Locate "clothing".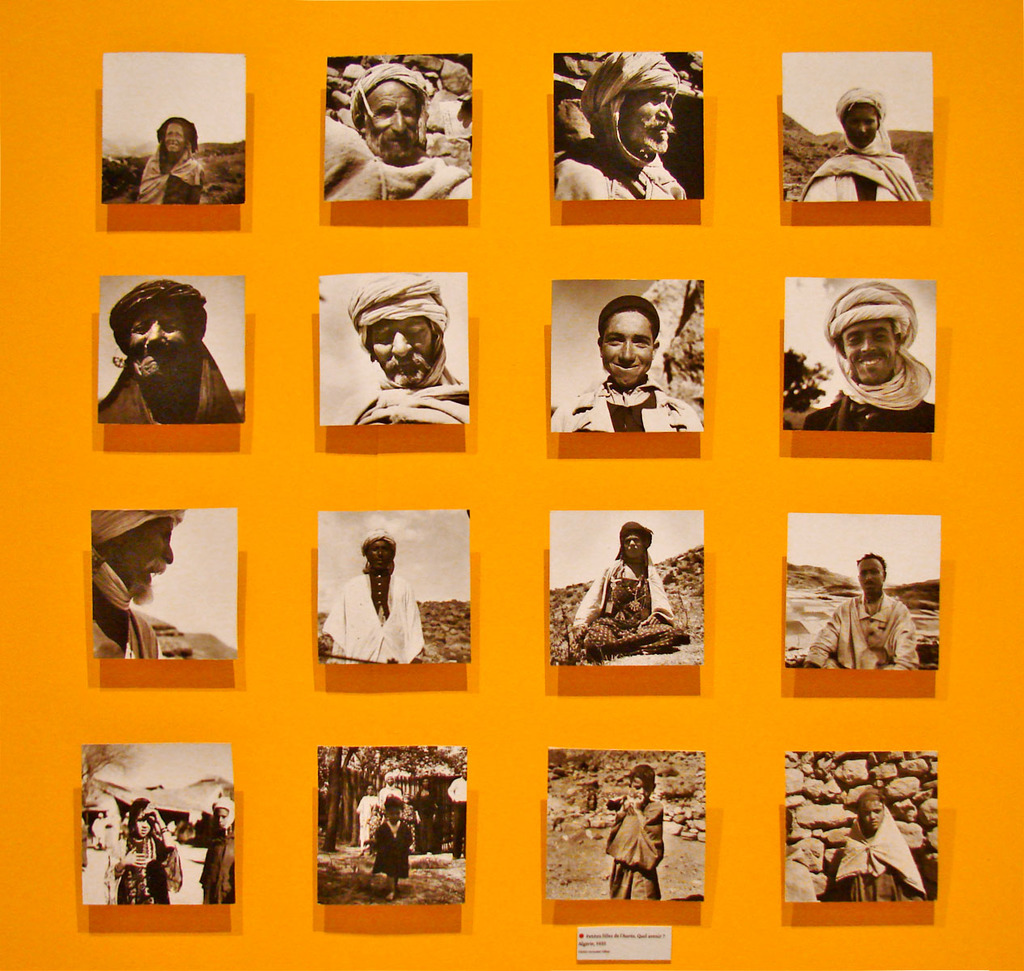
Bounding box: bbox=[601, 802, 665, 897].
